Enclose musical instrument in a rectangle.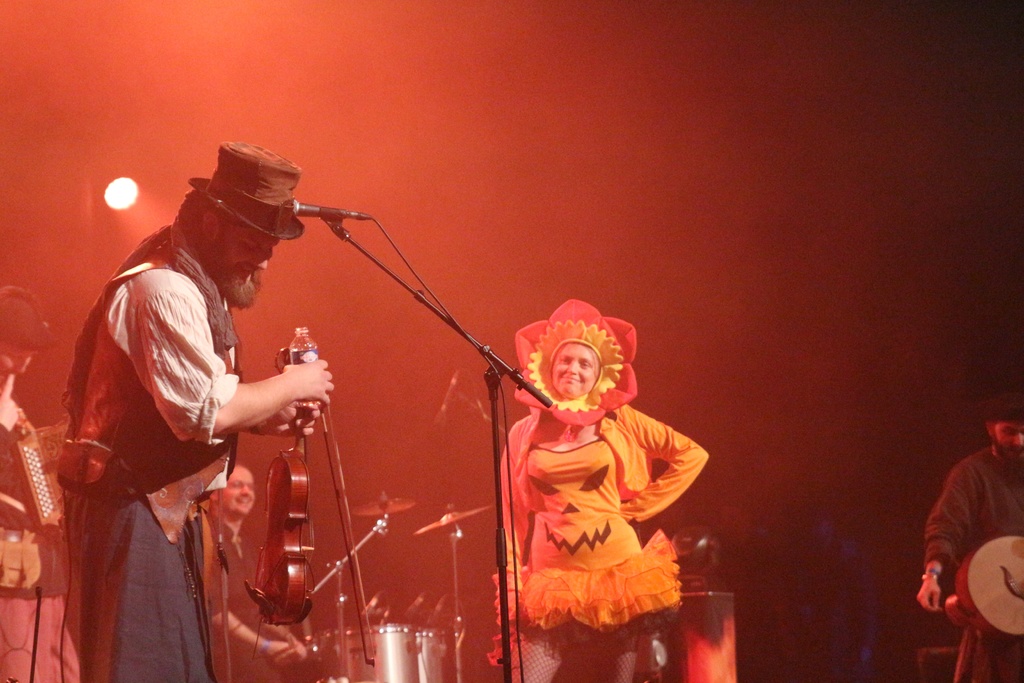
locate(415, 498, 497, 536).
